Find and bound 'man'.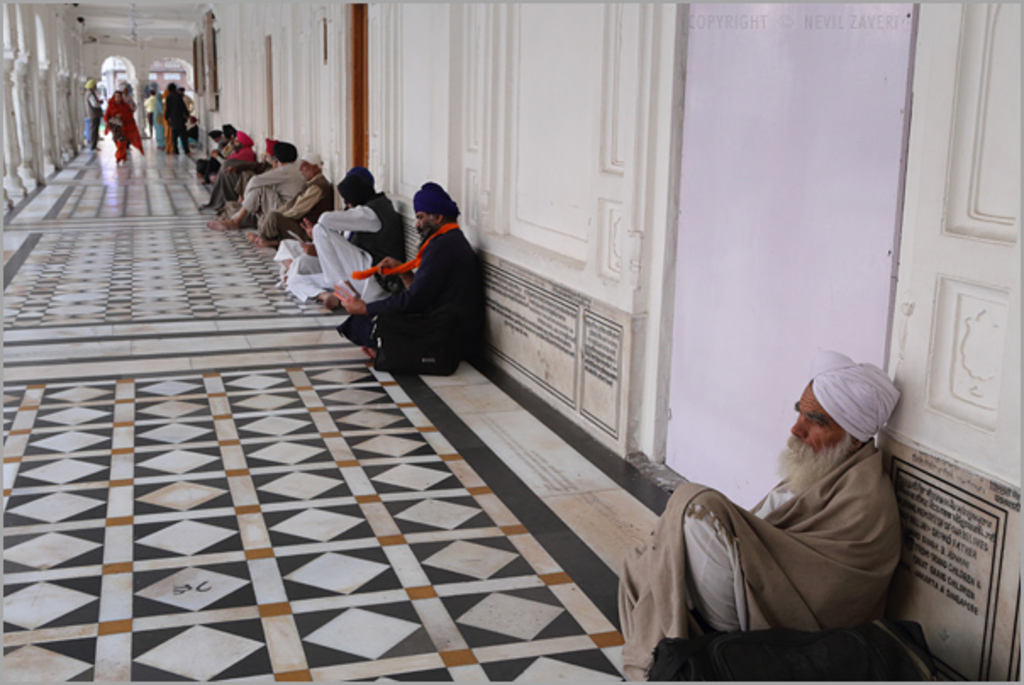
Bound: 287,163,400,315.
